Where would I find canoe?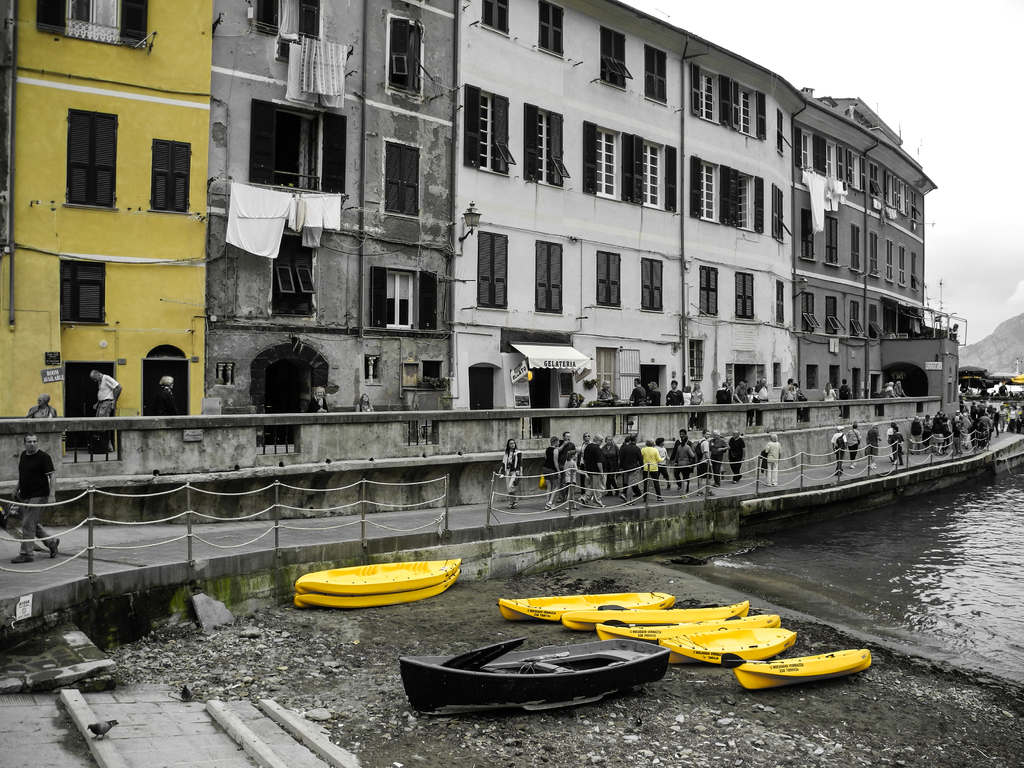
At [594, 600, 865, 694].
